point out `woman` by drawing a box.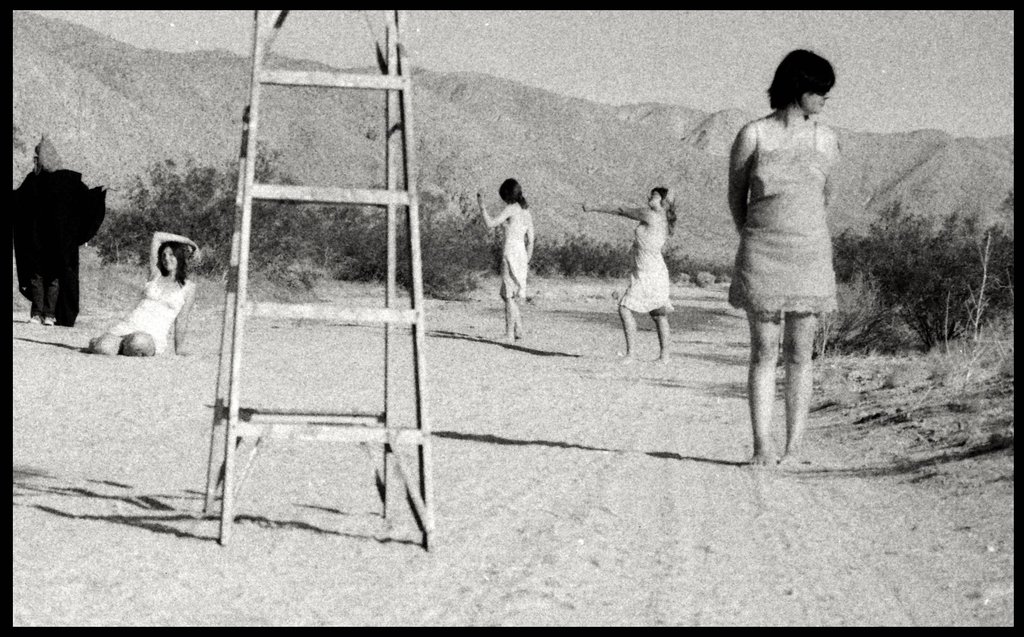
582:187:669:361.
